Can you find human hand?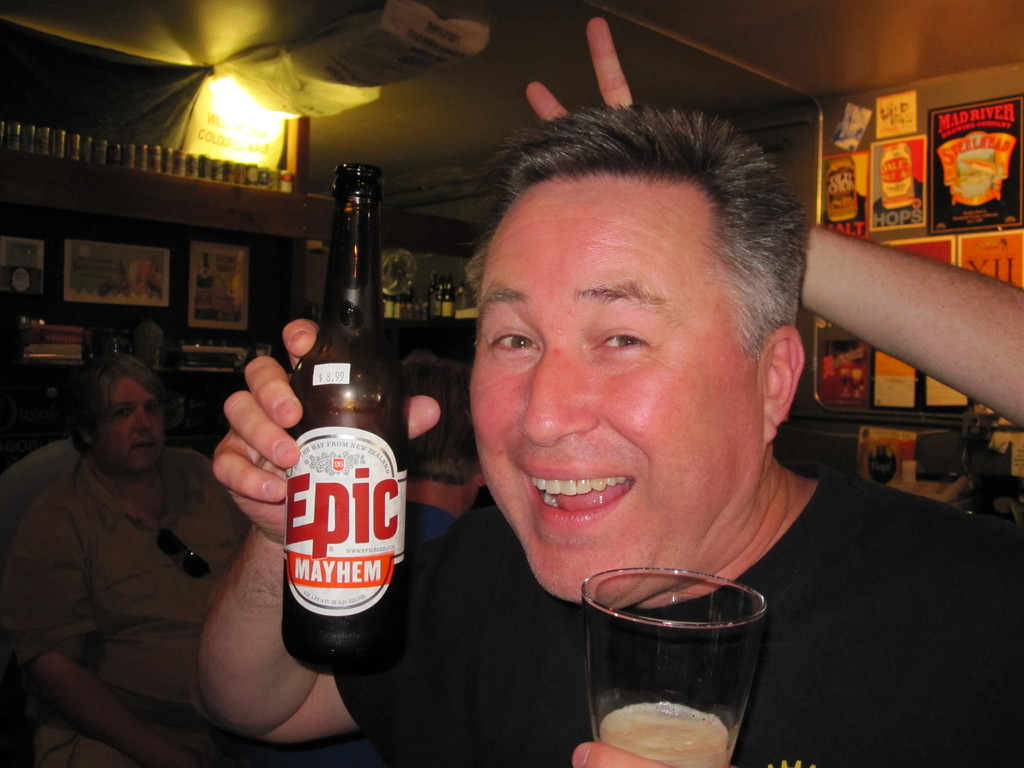
Yes, bounding box: select_region(211, 314, 440, 539).
